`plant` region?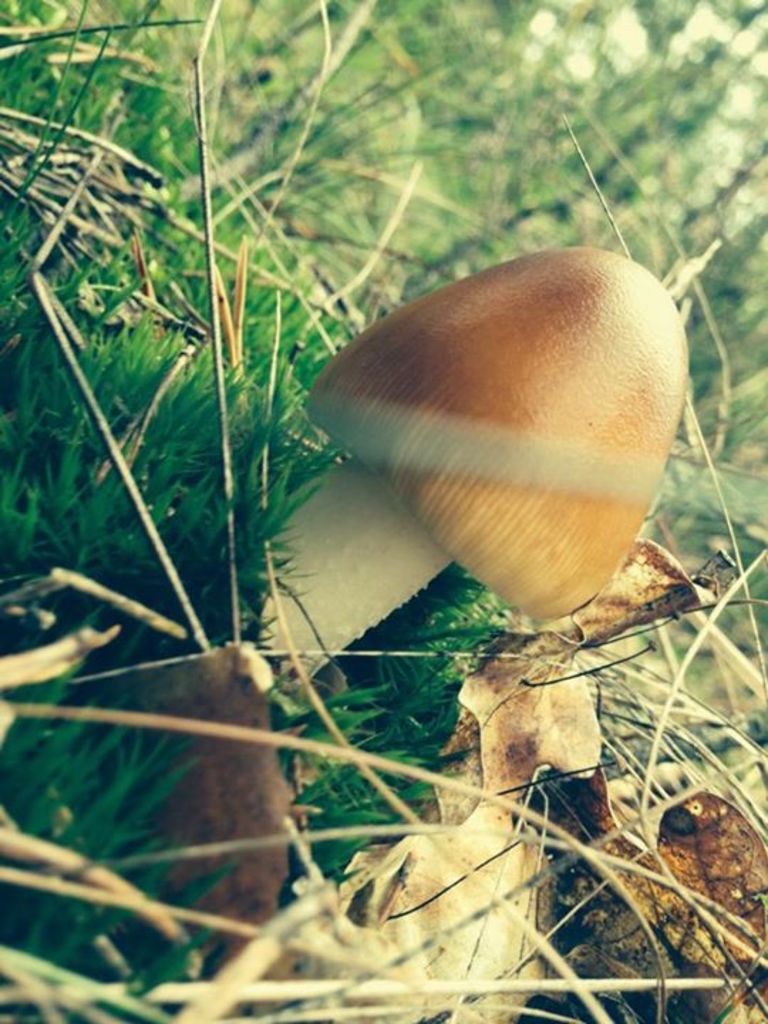
left=236, top=262, right=687, bottom=711
